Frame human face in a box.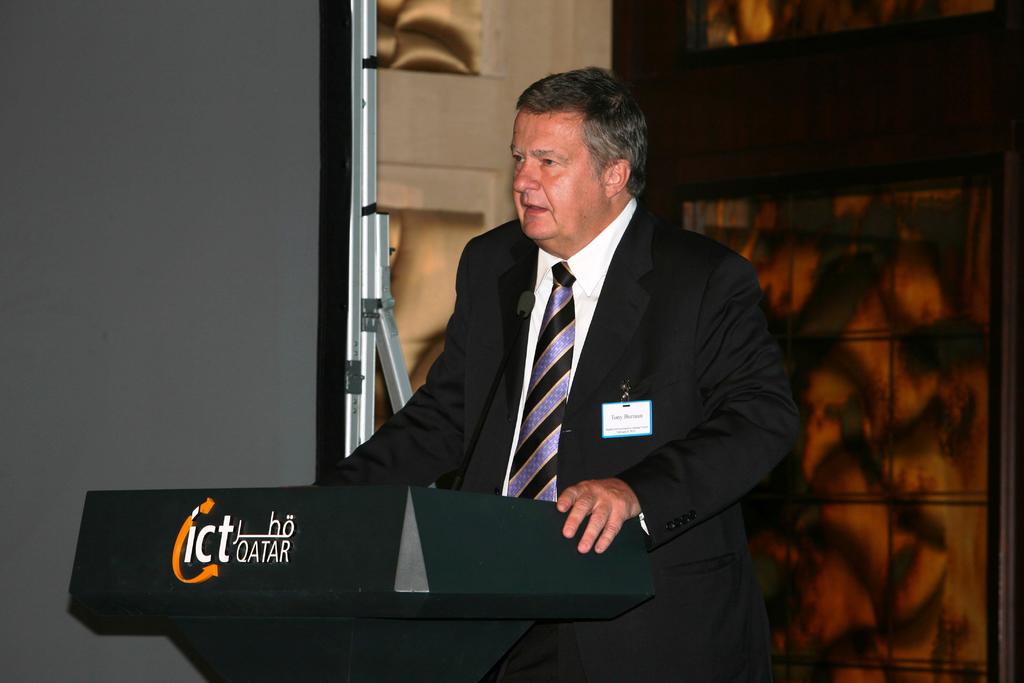
{"x1": 508, "y1": 101, "x2": 609, "y2": 242}.
